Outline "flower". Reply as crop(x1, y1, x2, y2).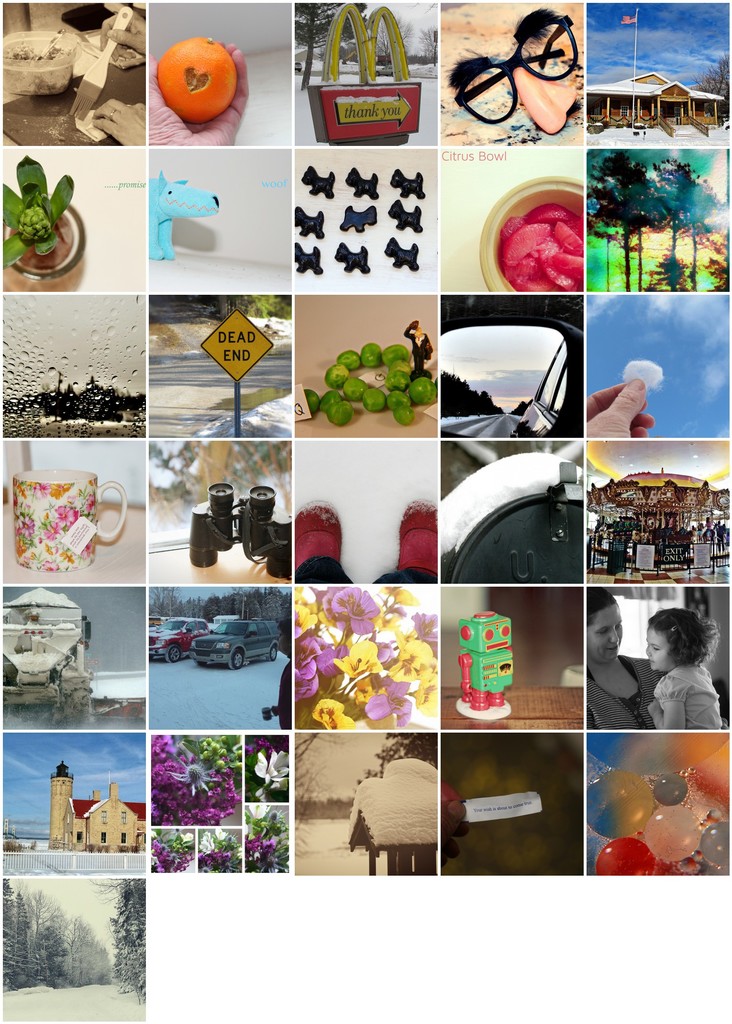
crop(149, 732, 241, 827).
